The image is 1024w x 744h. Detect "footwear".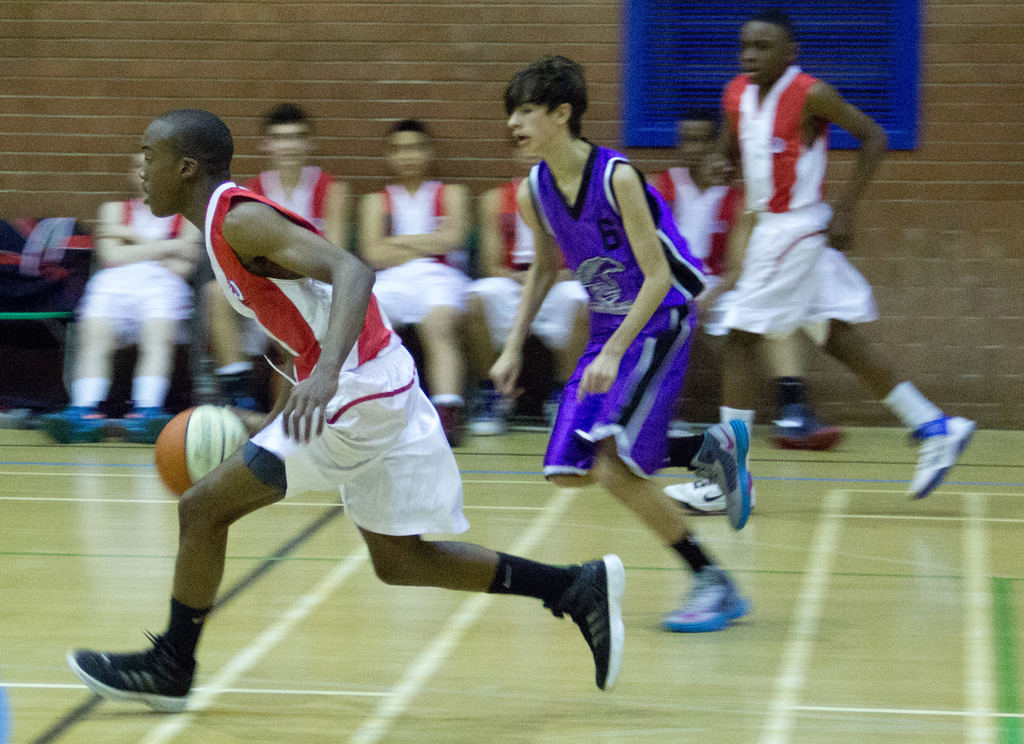
Detection: bbox=(67, 630, 193, 726).
